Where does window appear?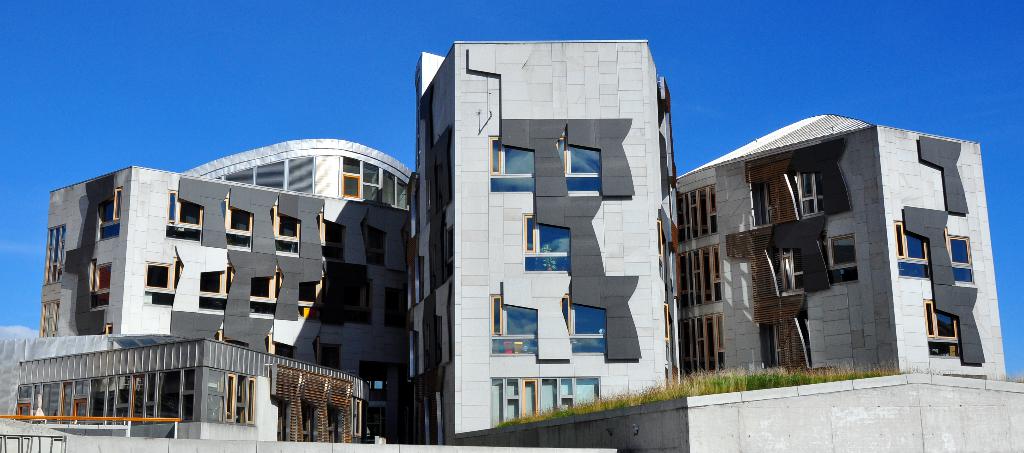
Appears at pyautogui.locateOnScreen(247, 273, 286, 315).
